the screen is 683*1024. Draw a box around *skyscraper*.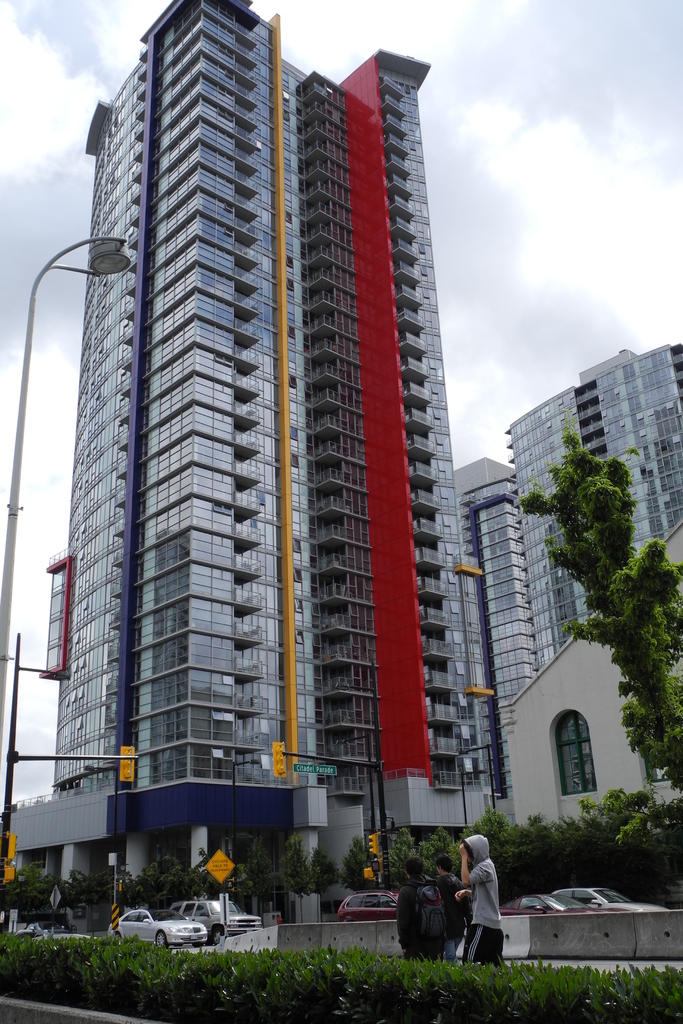
[32, 56, 550, 902].
